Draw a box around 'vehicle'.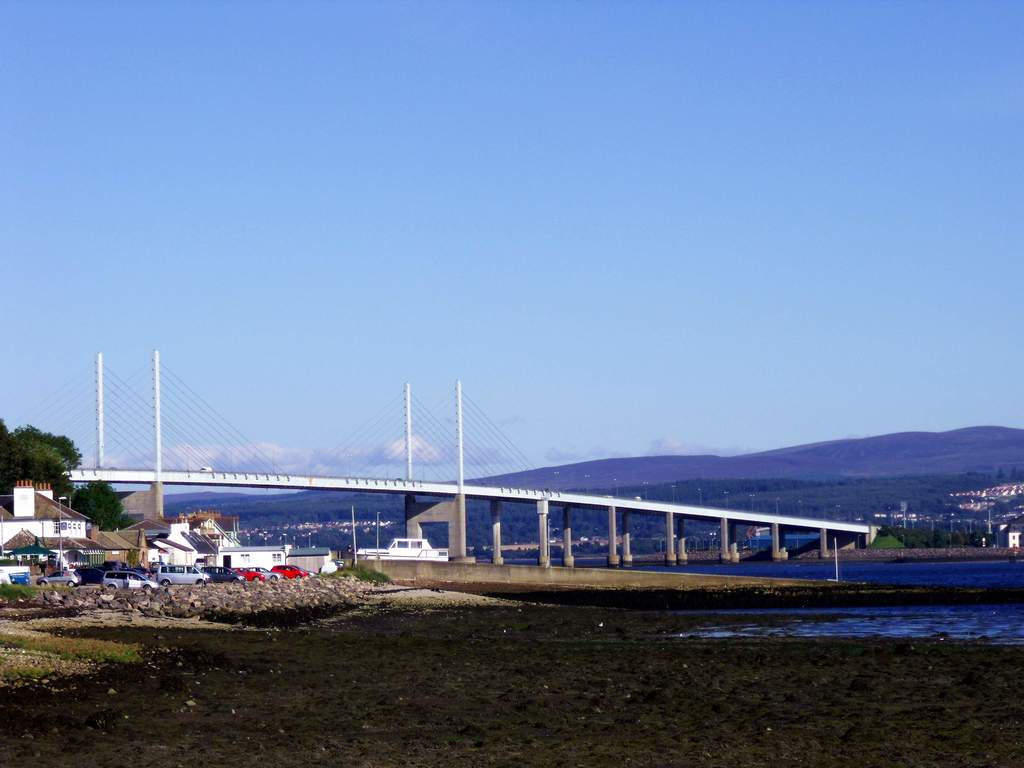
region(155, 564, 213, 588).
